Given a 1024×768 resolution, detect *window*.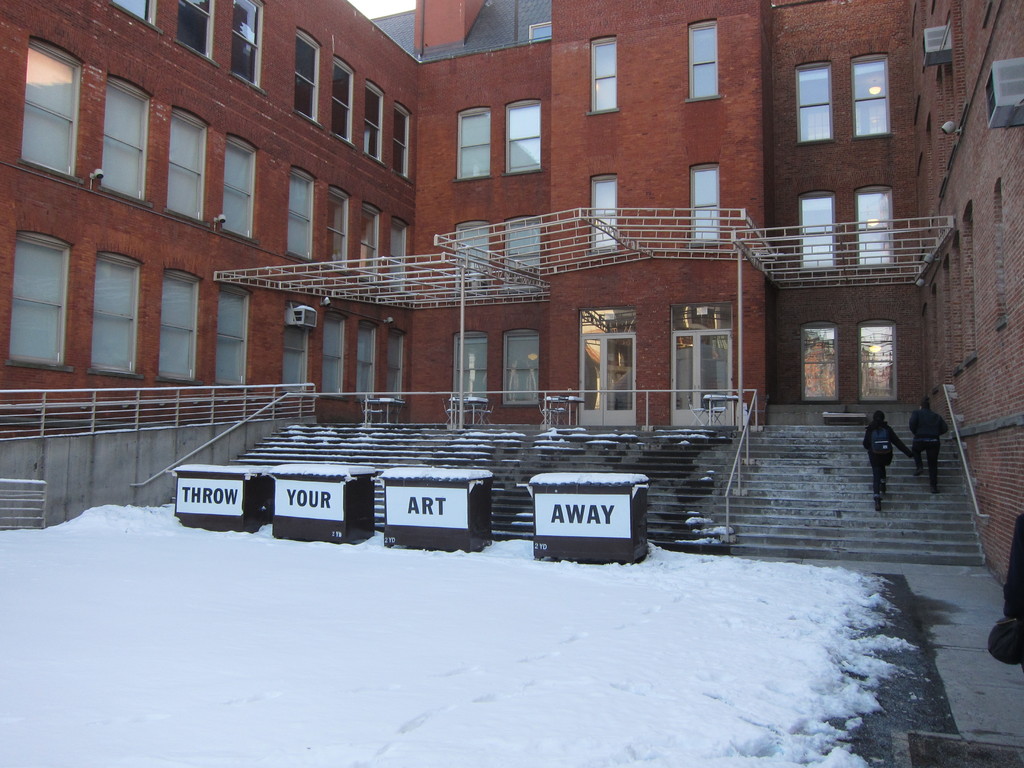
586 171 626 249.
